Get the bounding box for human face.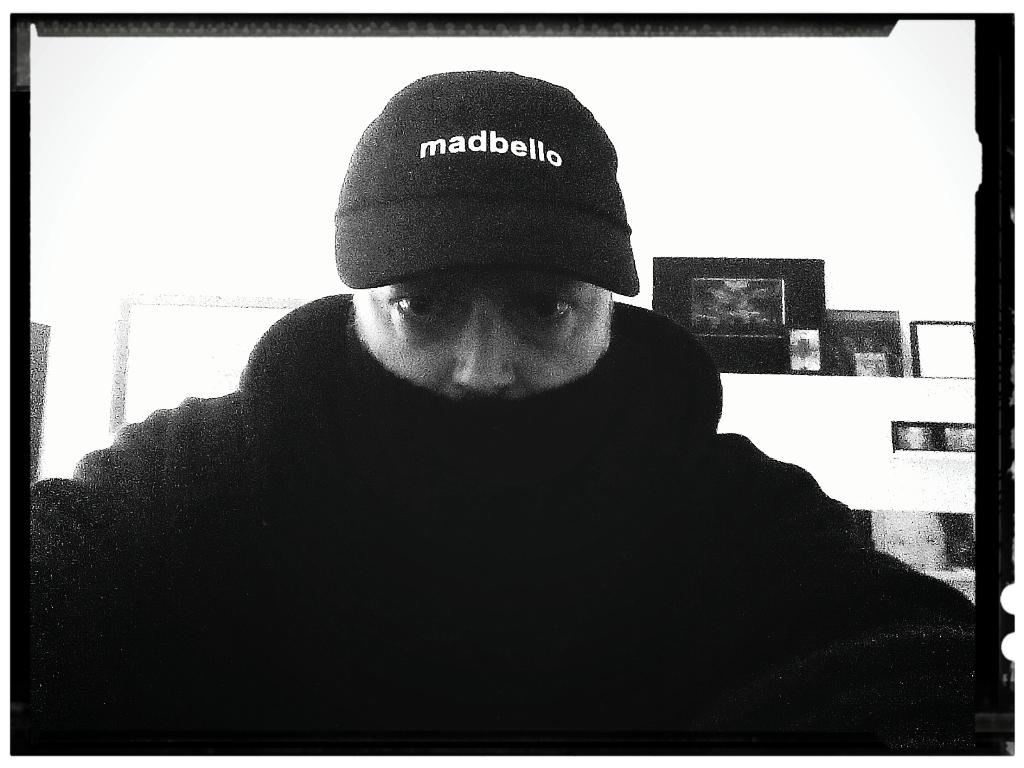
(349,266,613,400).
